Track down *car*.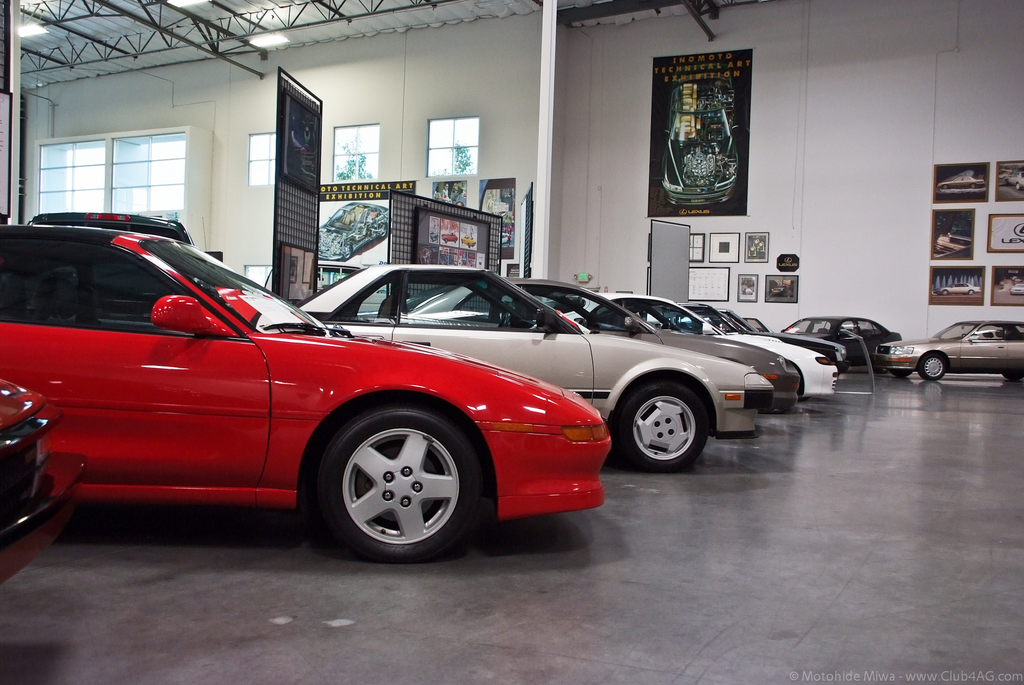
Tracked to pyautogui.locateOnScreen(283, 254, 775, 469).
